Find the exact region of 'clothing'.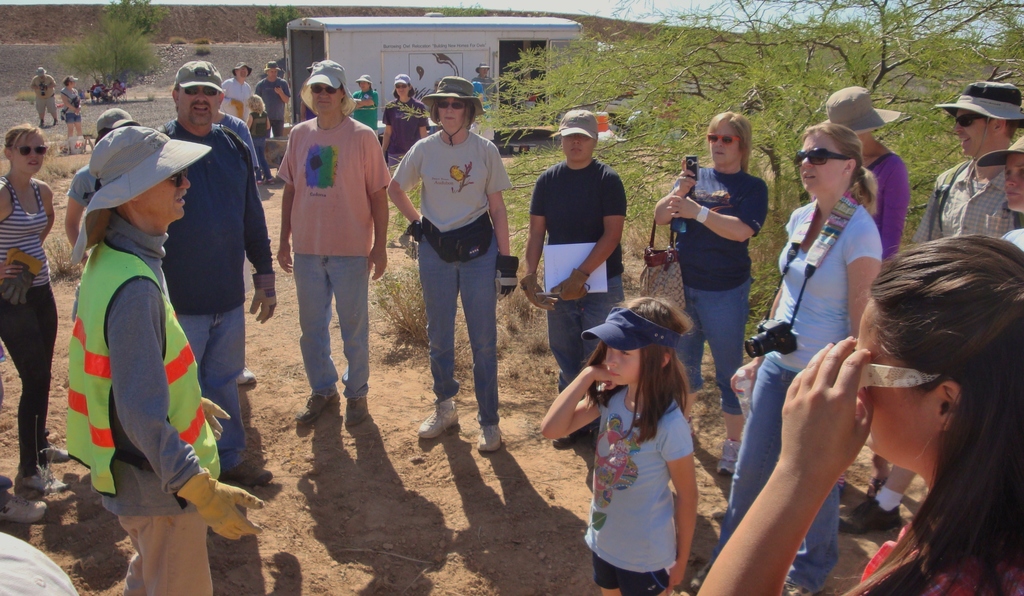
Exact region: (379,101,431,172).
